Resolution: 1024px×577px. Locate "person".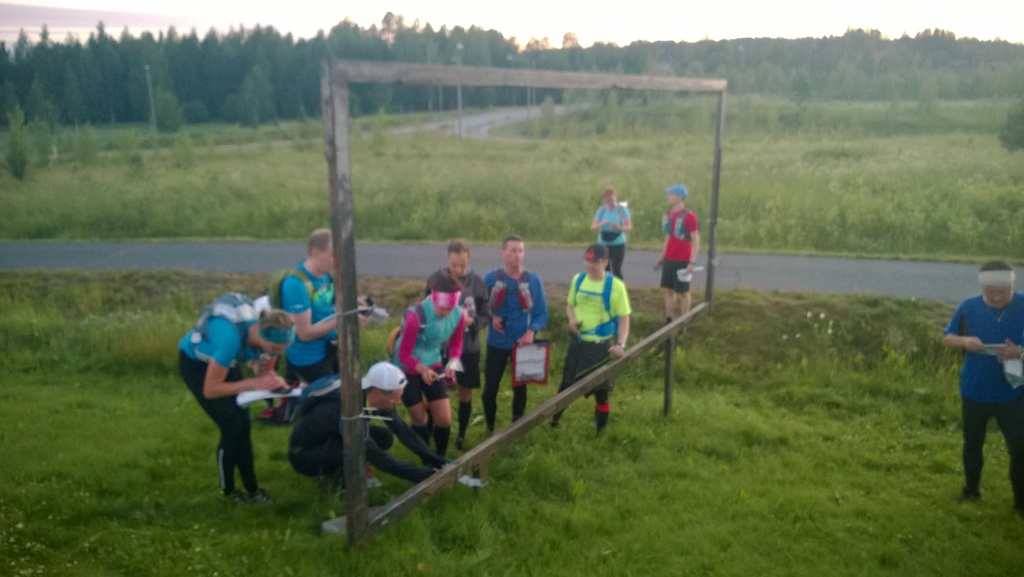
<box>652,185,702,339</box>.
